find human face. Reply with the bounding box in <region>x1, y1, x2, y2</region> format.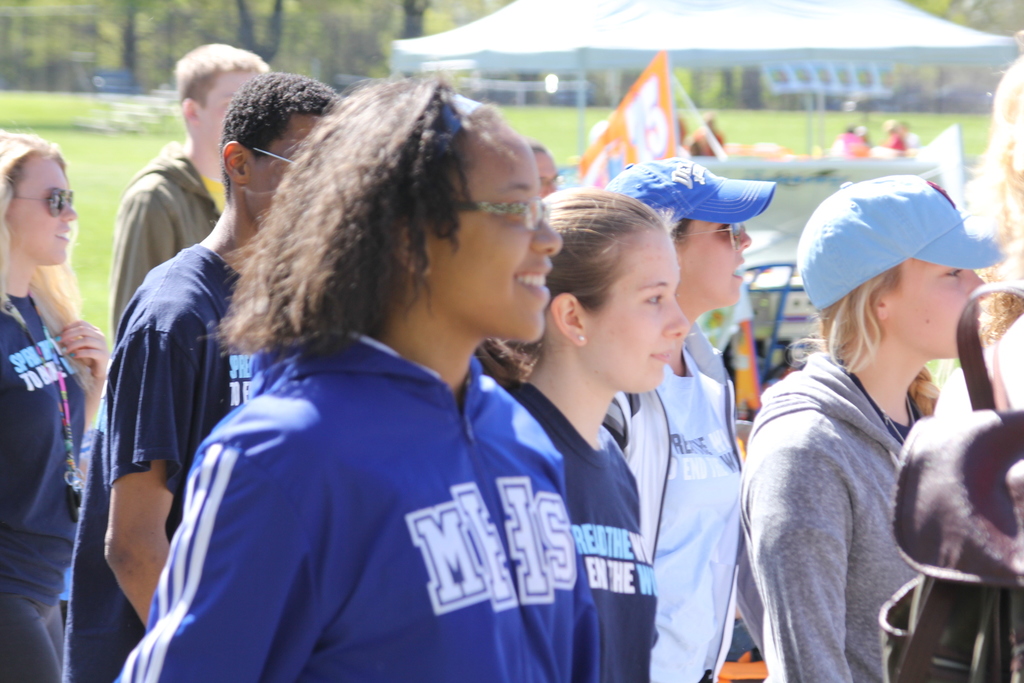
<region>679, 208, 751, 309</region>.
